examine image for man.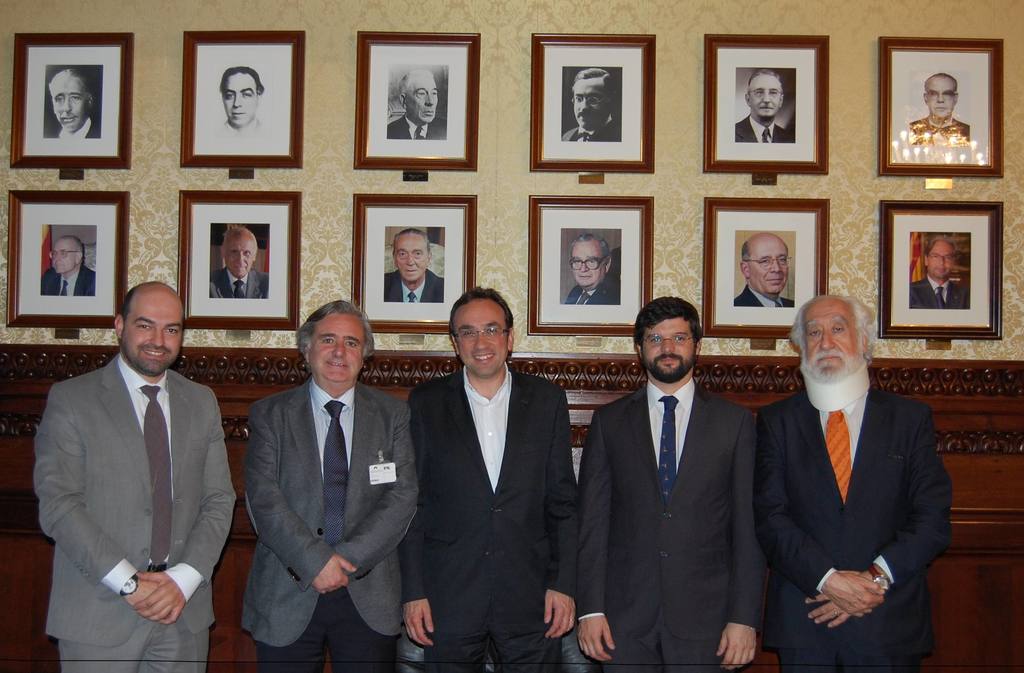
Examination result: 908 235 974 310.
